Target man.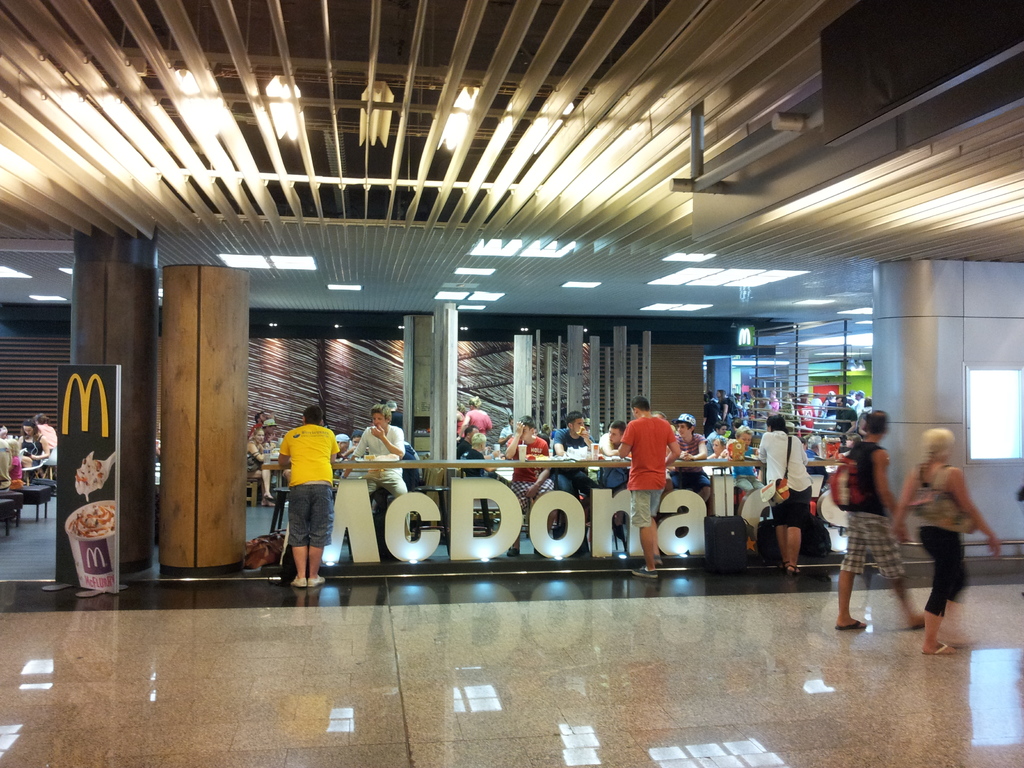
Target region: locate(593, 417, 636, 513).
